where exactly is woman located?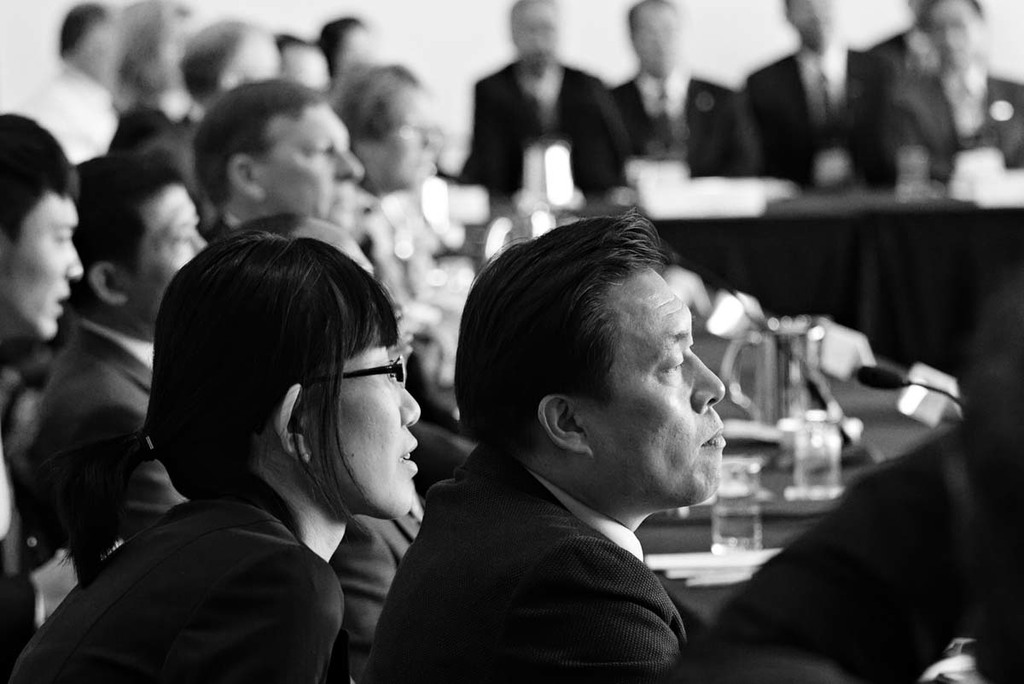
Its bounding box is {"x1": 6, "y1": 226, "x2": 416, "y2": 681}.
